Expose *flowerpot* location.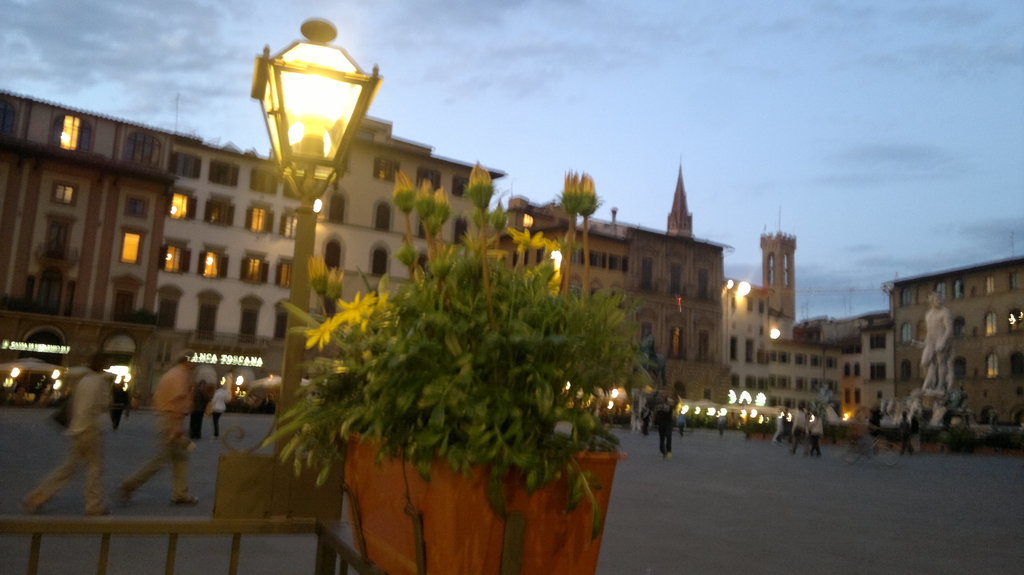
Exposed at box(313, 385, 637, 561).
